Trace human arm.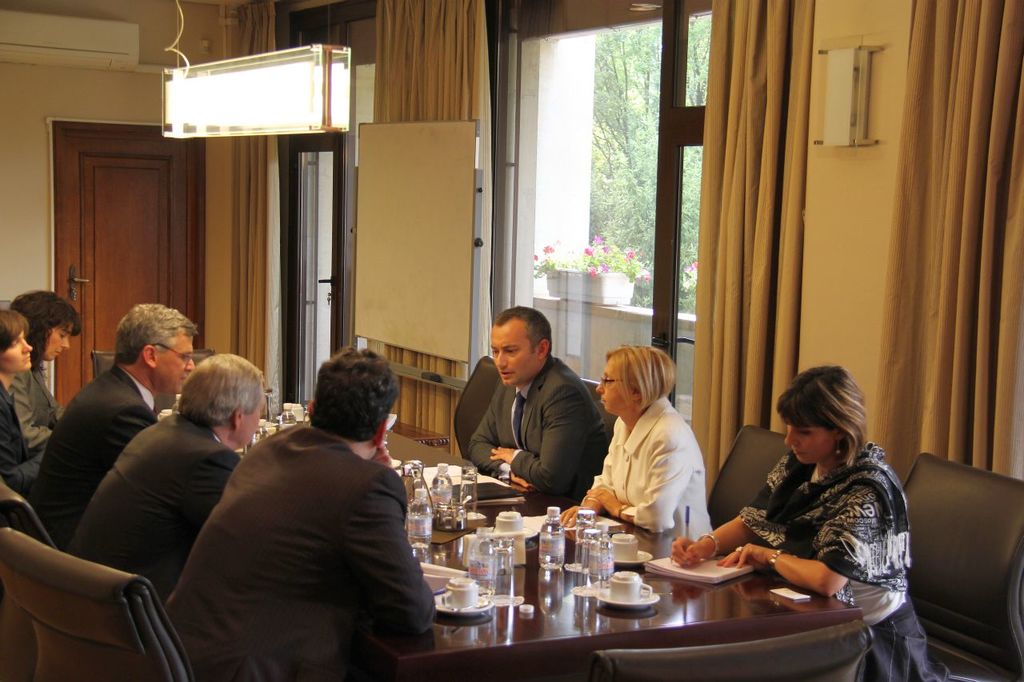
Traced to region(174, 437, 254, 543).
